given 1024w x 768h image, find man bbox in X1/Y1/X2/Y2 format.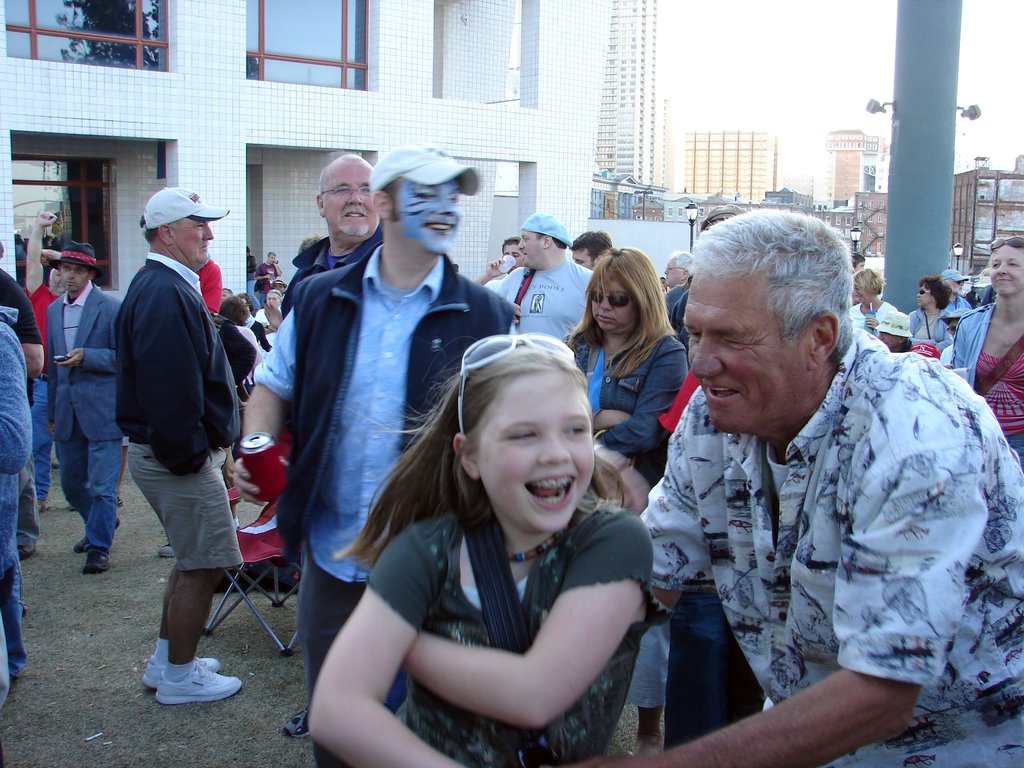
231/146/516/767.
